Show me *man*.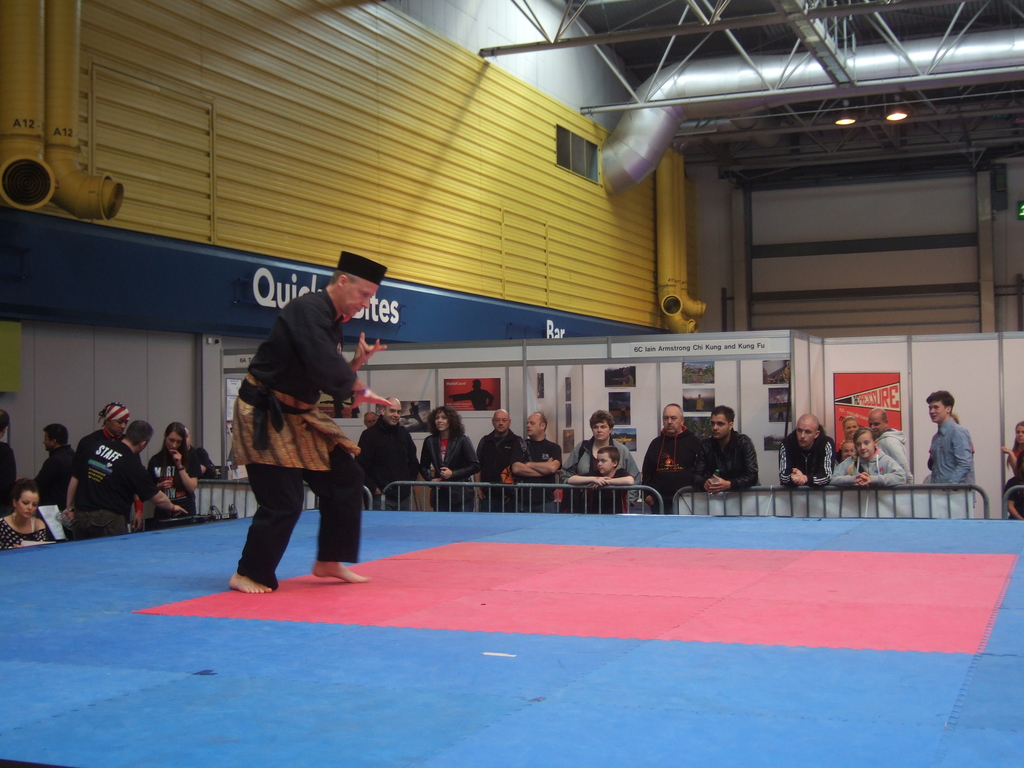
*man* is here: l=925, t=387, r=984, b=484.
